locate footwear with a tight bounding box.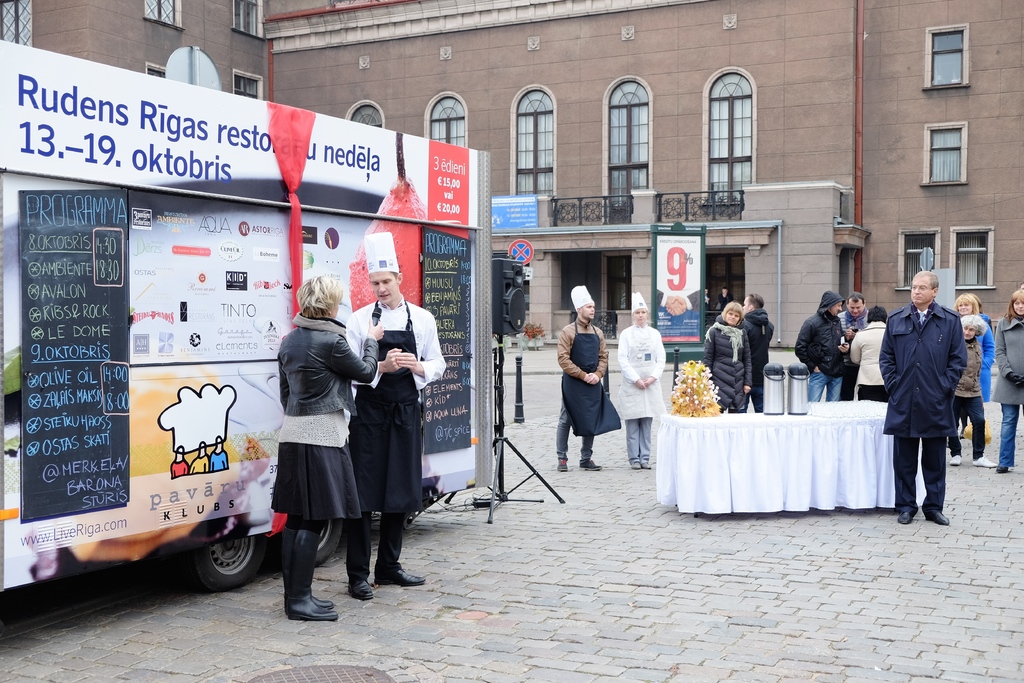
299, 531, 333, 610.
